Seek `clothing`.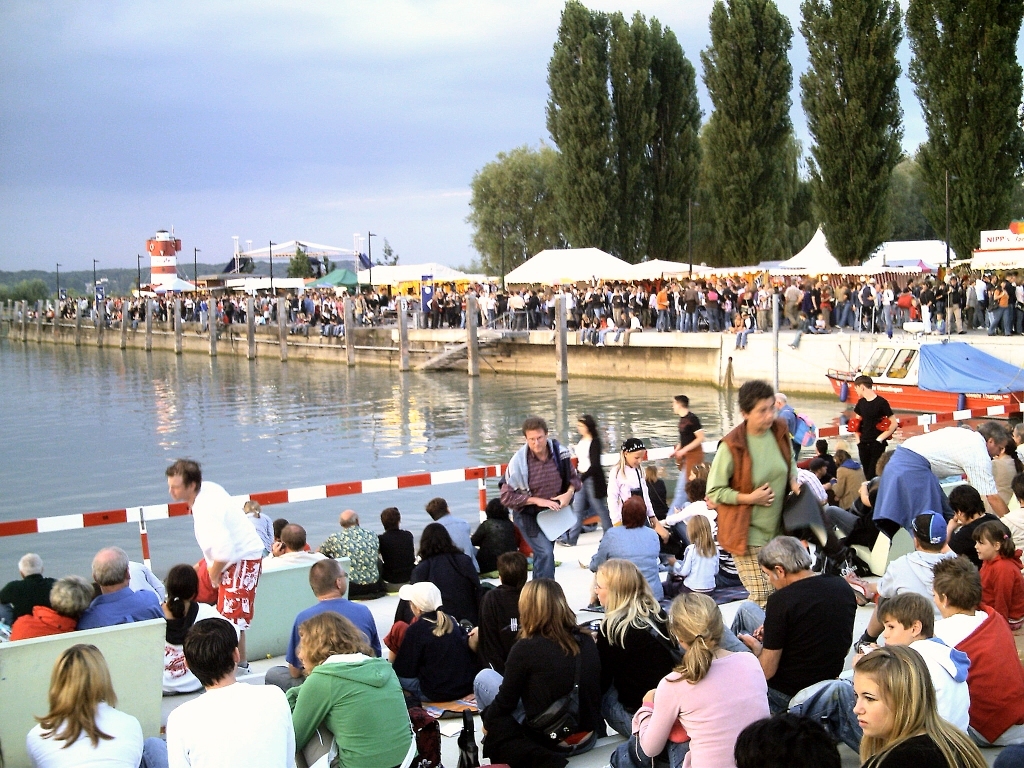
select_region(608, 455, 662, 529).
